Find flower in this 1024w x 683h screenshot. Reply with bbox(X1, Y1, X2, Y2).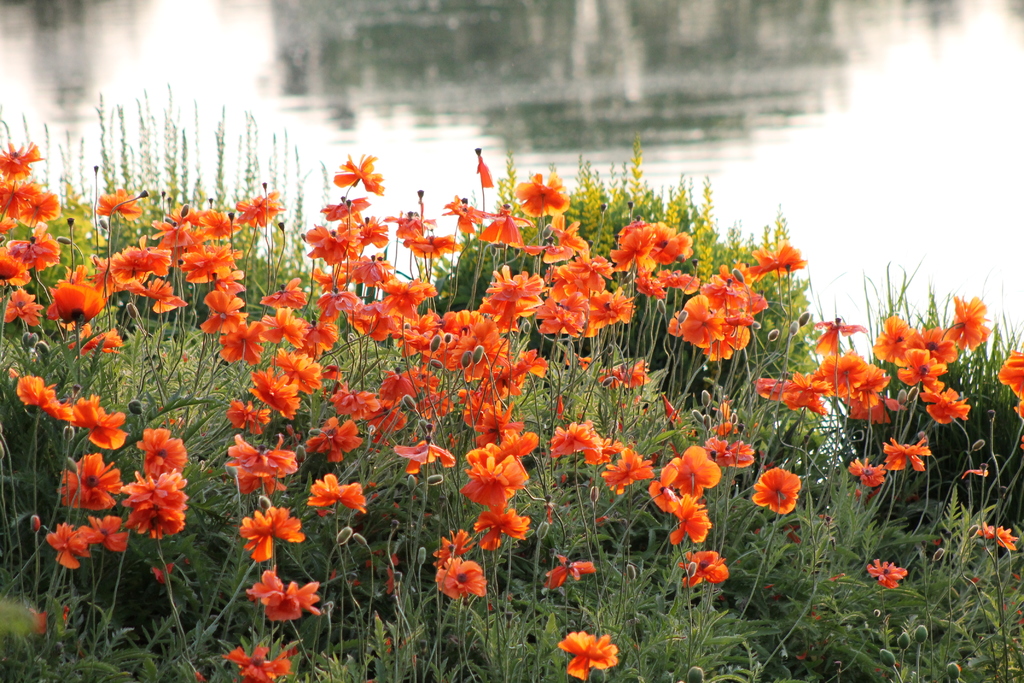
bbox(780, 378, 829, 413).
